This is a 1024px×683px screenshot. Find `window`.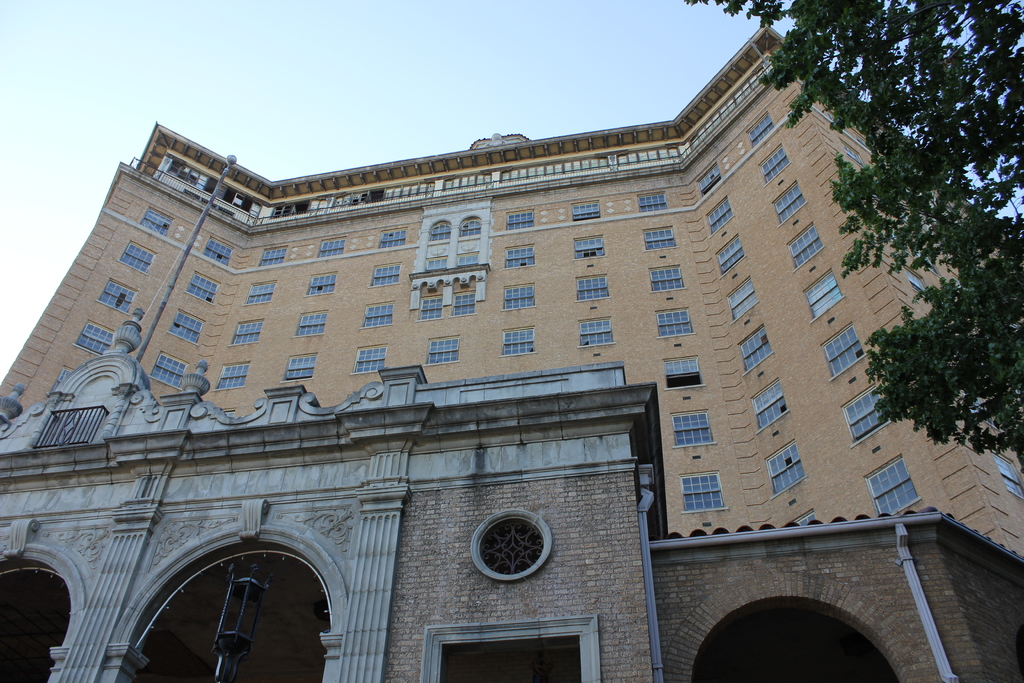
Bounding box: select_region(572, 276, 609, 303).
